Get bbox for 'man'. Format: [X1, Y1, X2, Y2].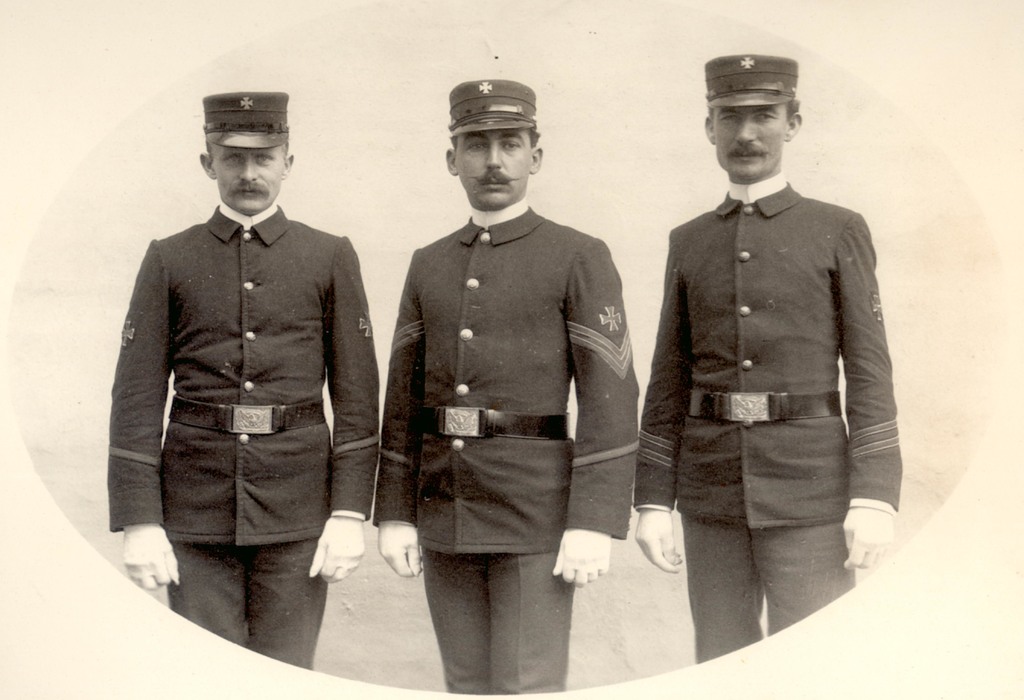
[108, 58, 381, 653].
